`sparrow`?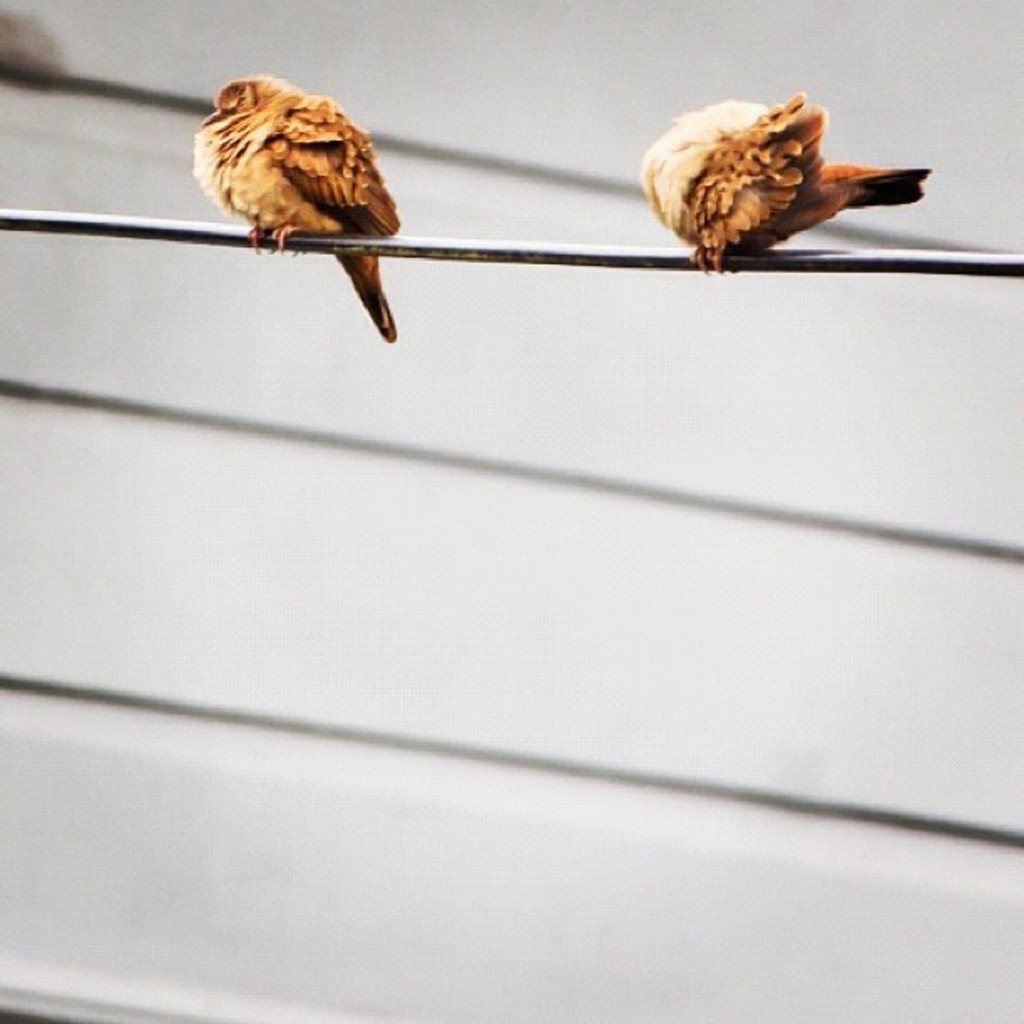
locate(641, 97, 934, 271)
